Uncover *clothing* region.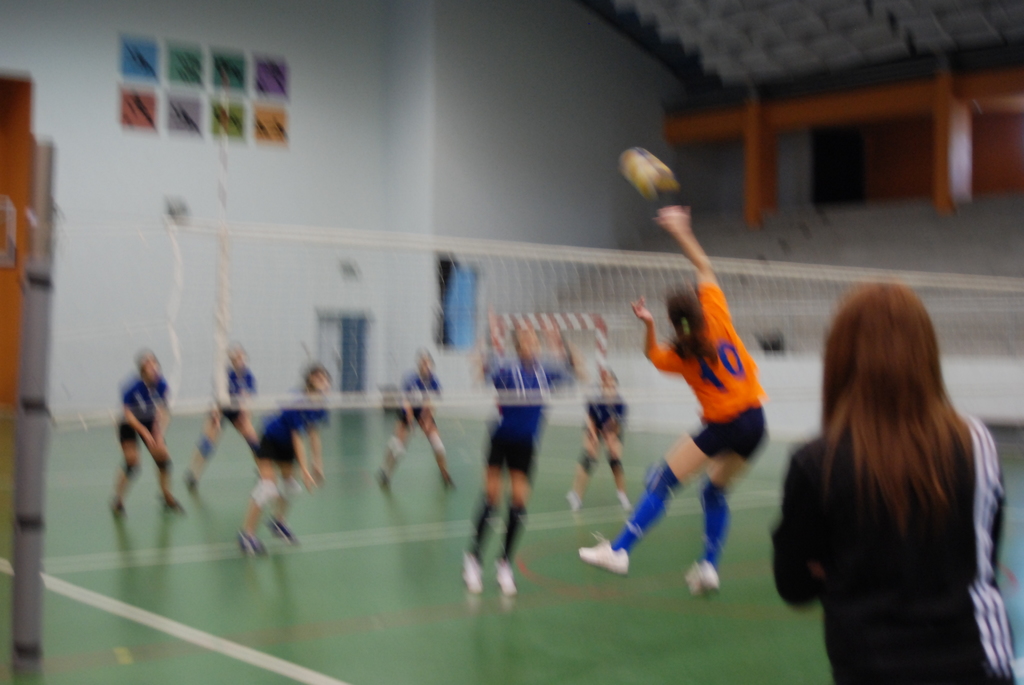
Uncovered: 259/389/328/462.
